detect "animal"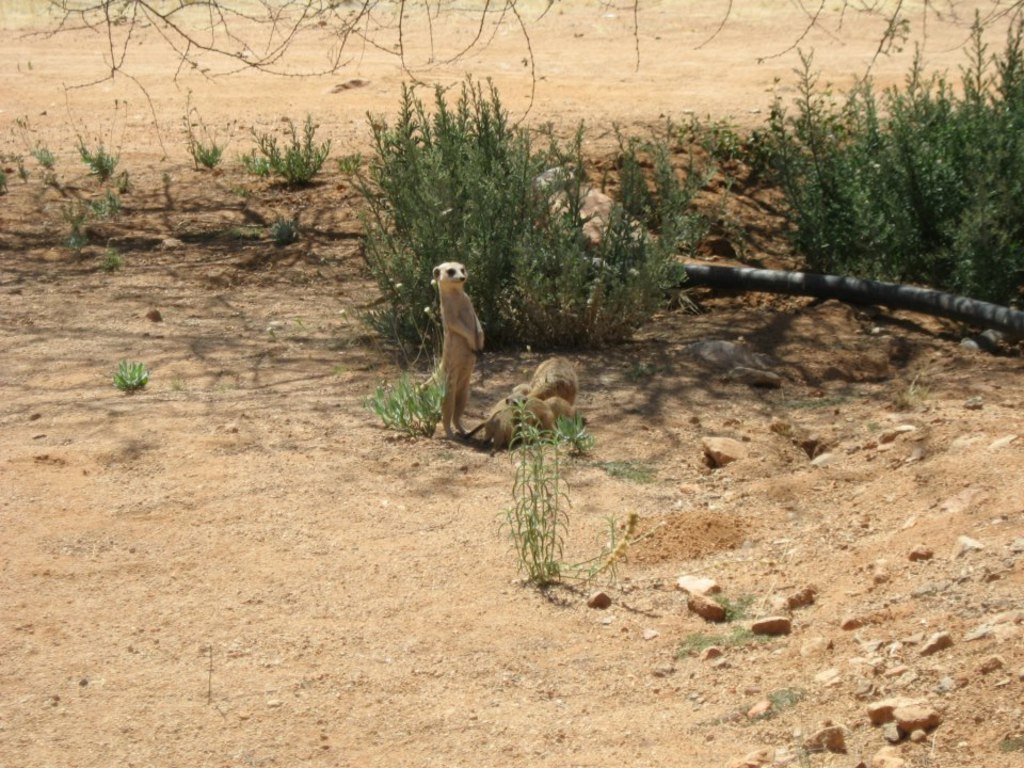
pyautogui.locateOnScreen(436, 262, 485, 436)
